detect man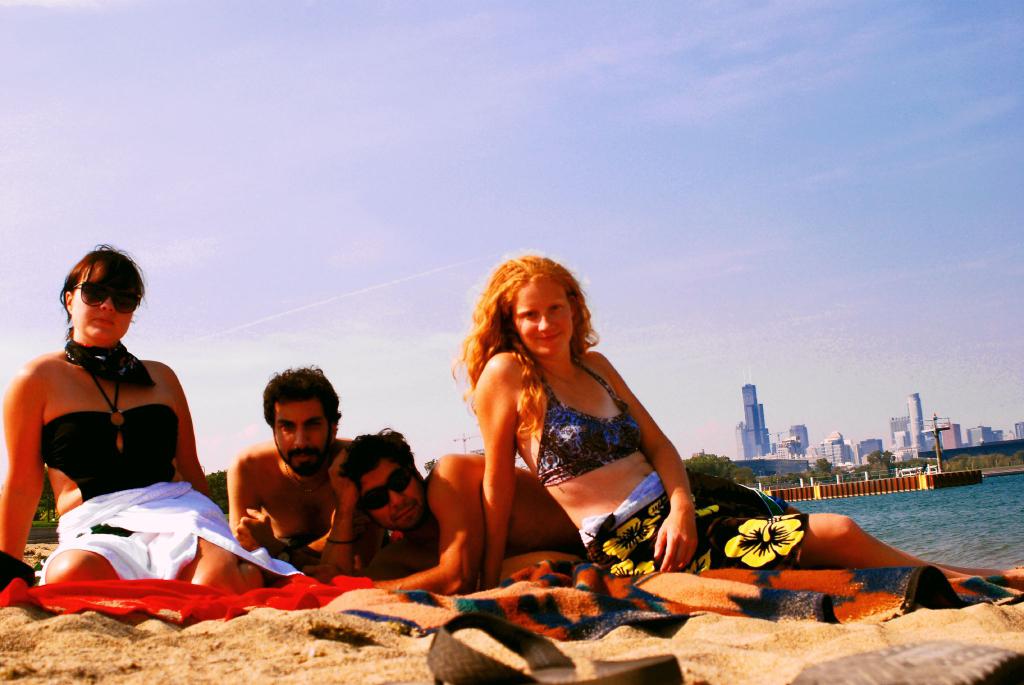
[179, 382, 402, 610]
